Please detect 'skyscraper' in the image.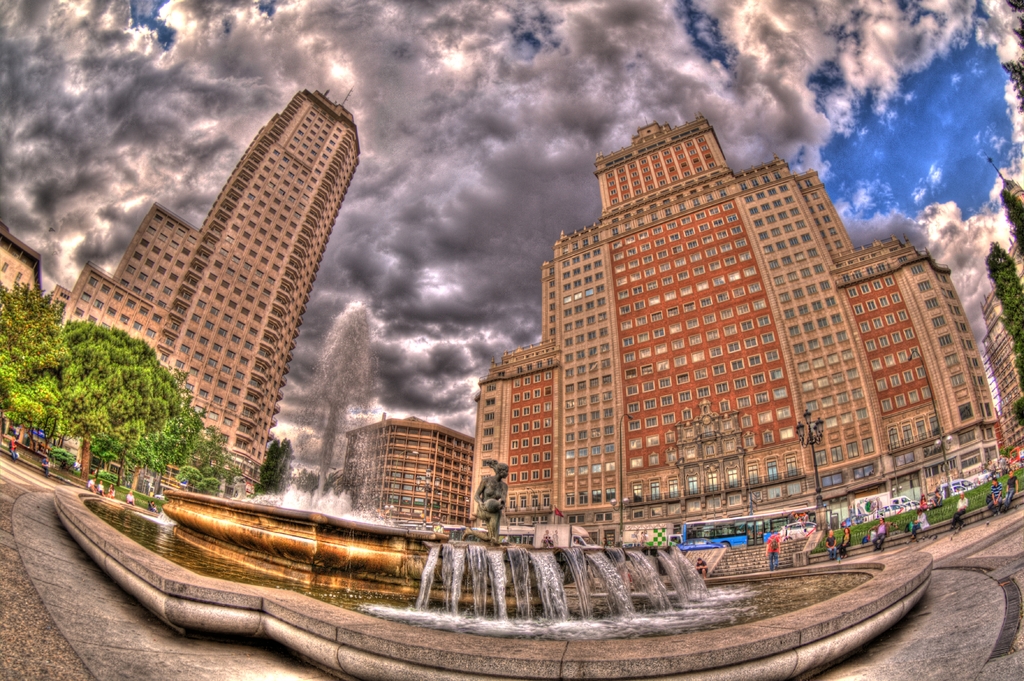
bbox=[467, 115, 1004, 525].
